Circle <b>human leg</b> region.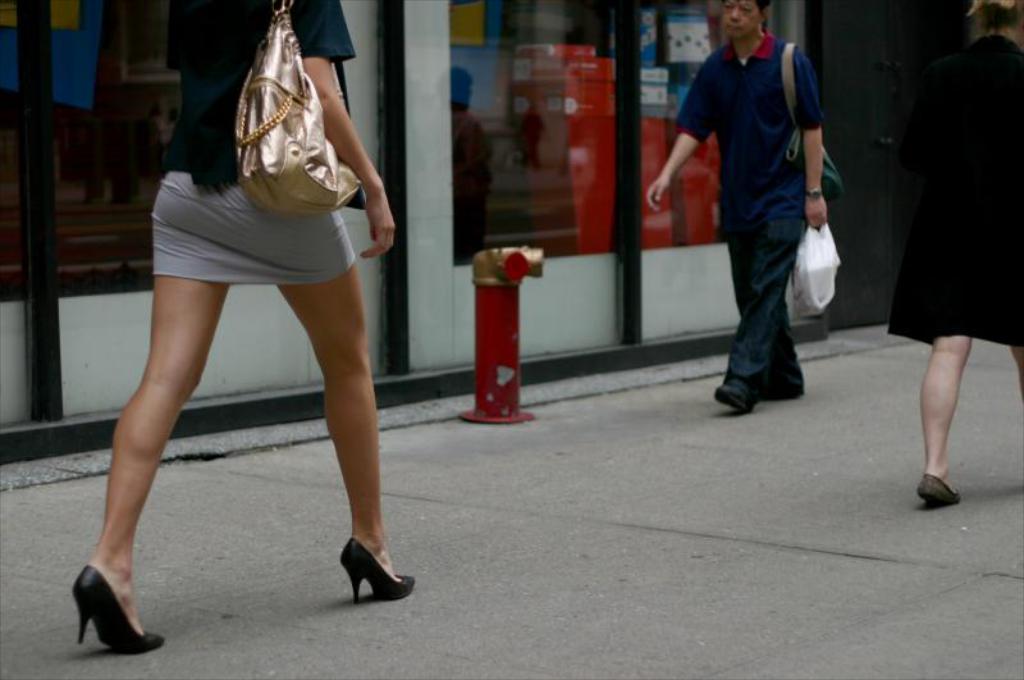
Region: 244 193 413 597.
